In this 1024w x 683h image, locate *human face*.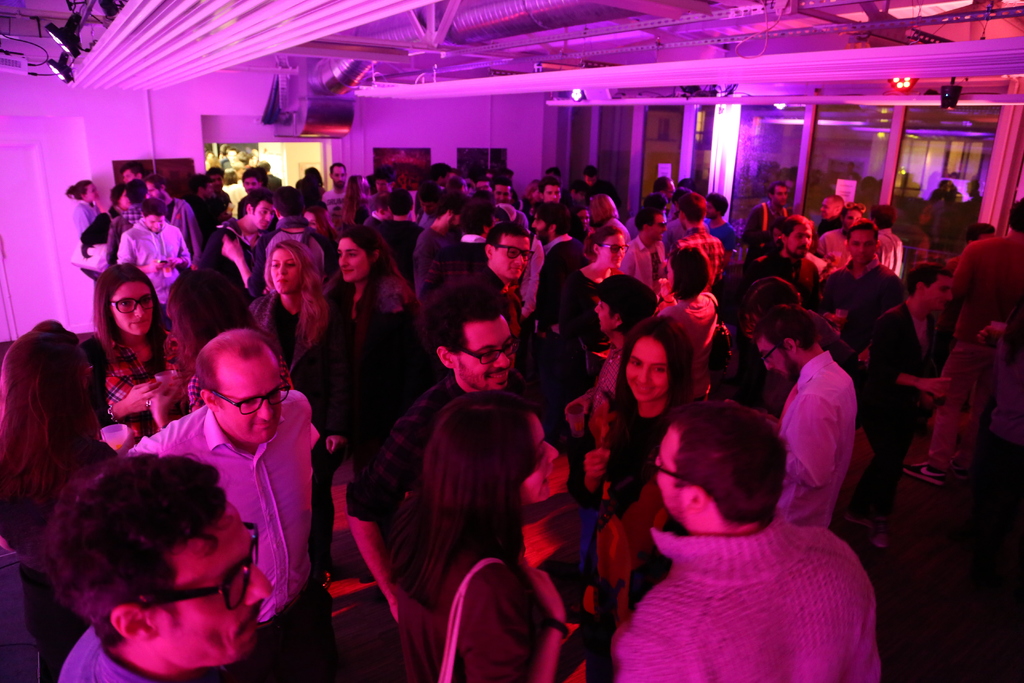
Bounding box: 928, 276, 953, 309.
